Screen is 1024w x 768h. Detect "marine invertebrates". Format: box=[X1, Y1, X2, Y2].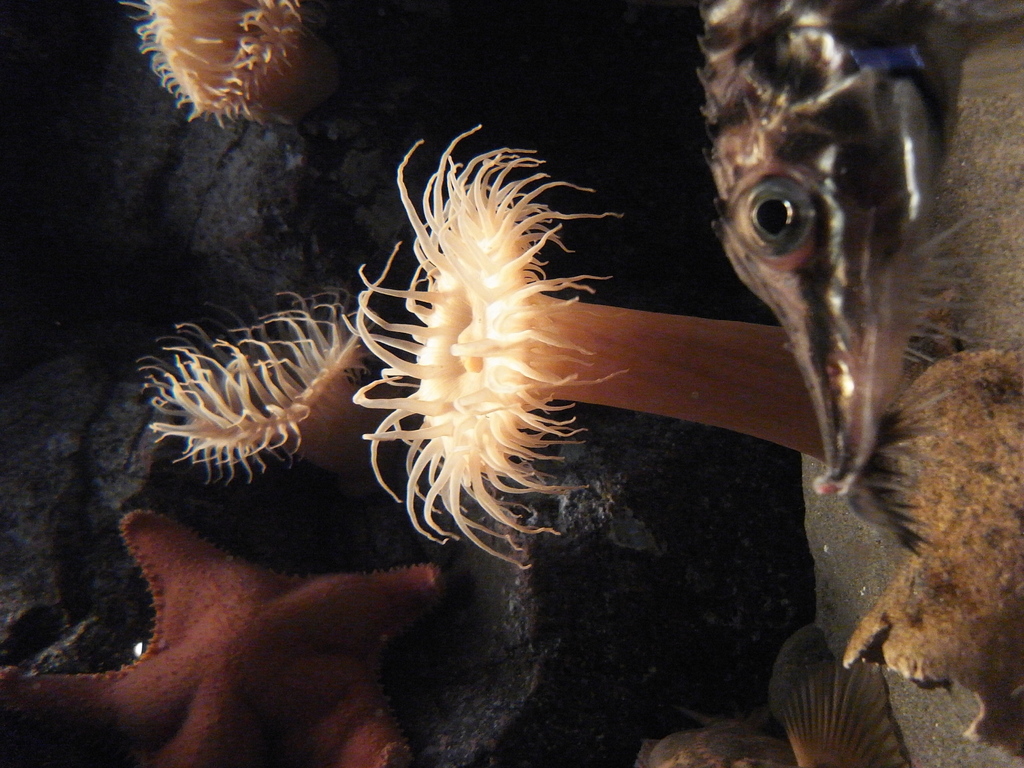
box=[102, 262, 458, 521].
